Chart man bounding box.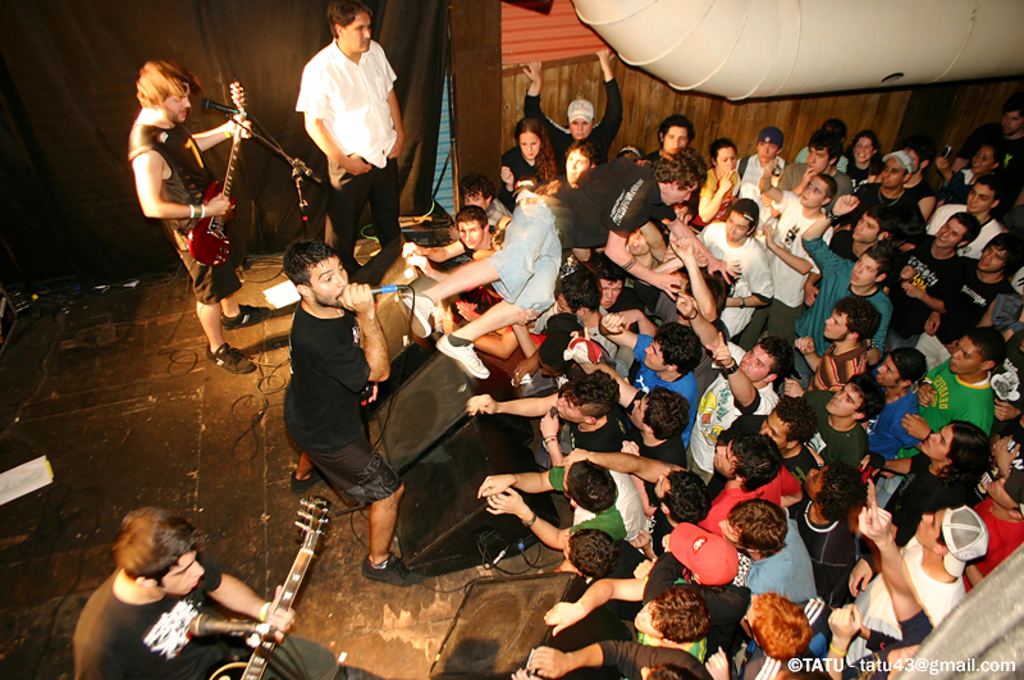
Charted: Rect(292, 10, 413, 254).
